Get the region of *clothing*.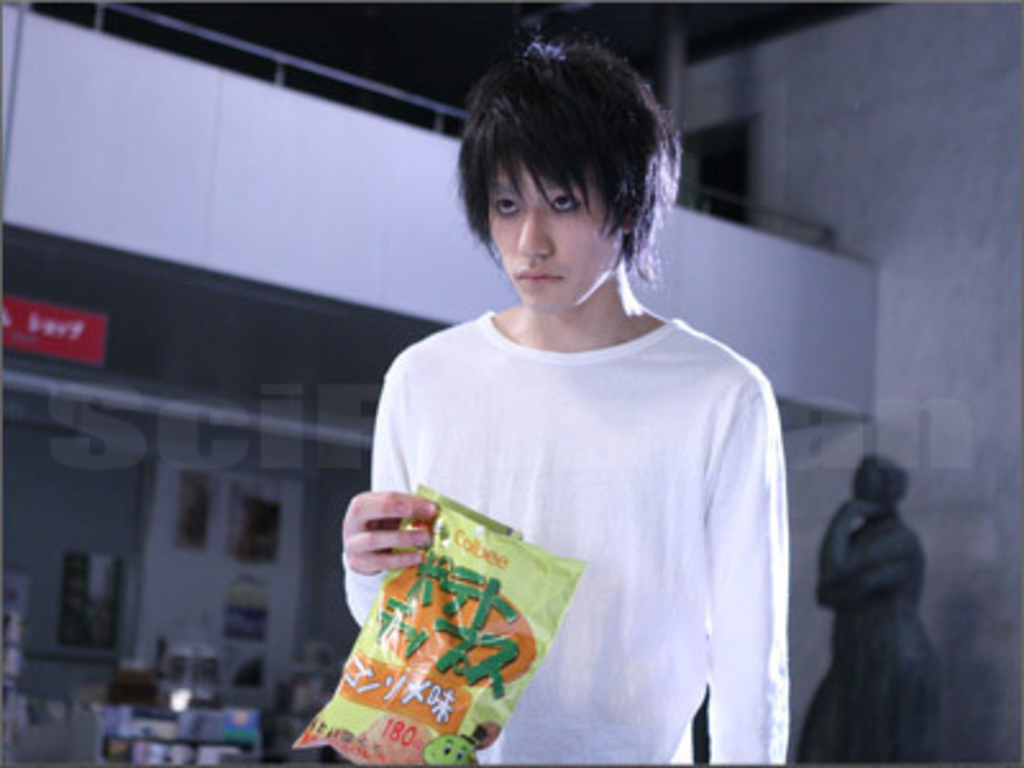
bbox(343, 312, 791, 765).
